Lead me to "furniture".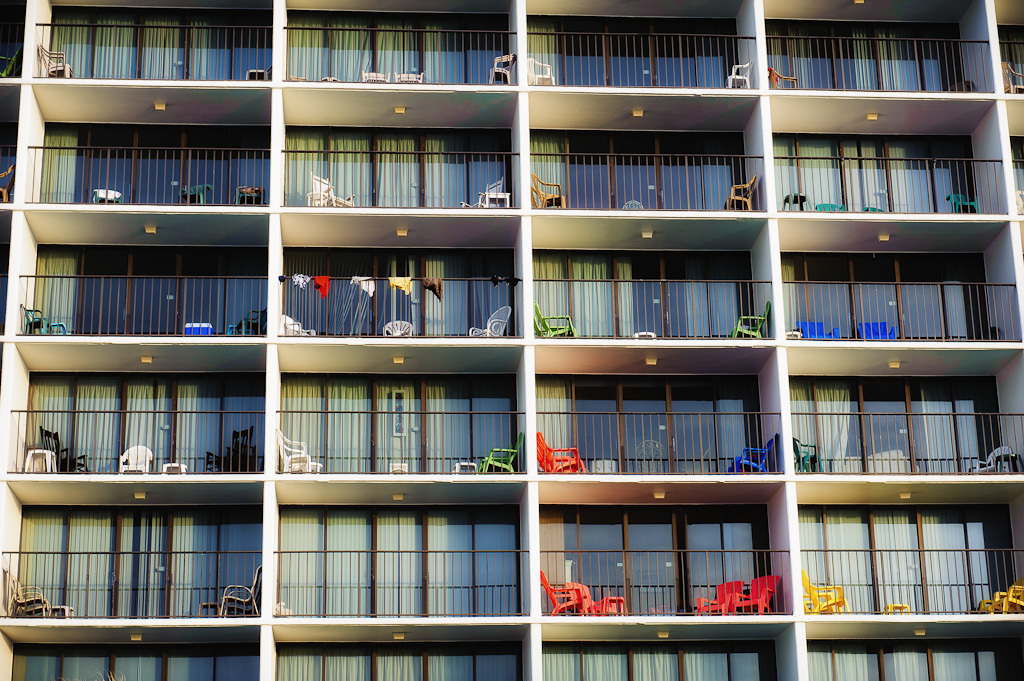
Lead to x1=767 y1=66 x2=799 y2=89.
